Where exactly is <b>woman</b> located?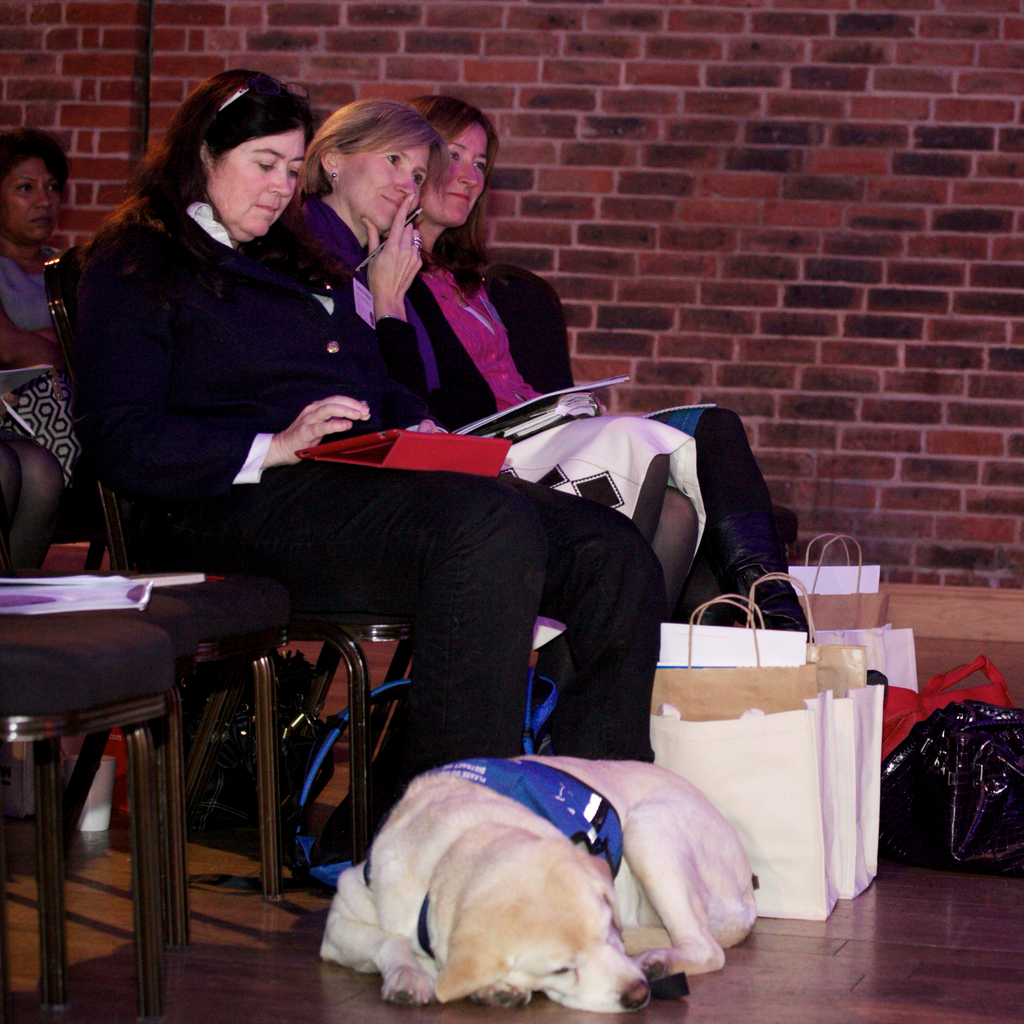
Its bounding box is bbox=[0, 127, 88, 515].
